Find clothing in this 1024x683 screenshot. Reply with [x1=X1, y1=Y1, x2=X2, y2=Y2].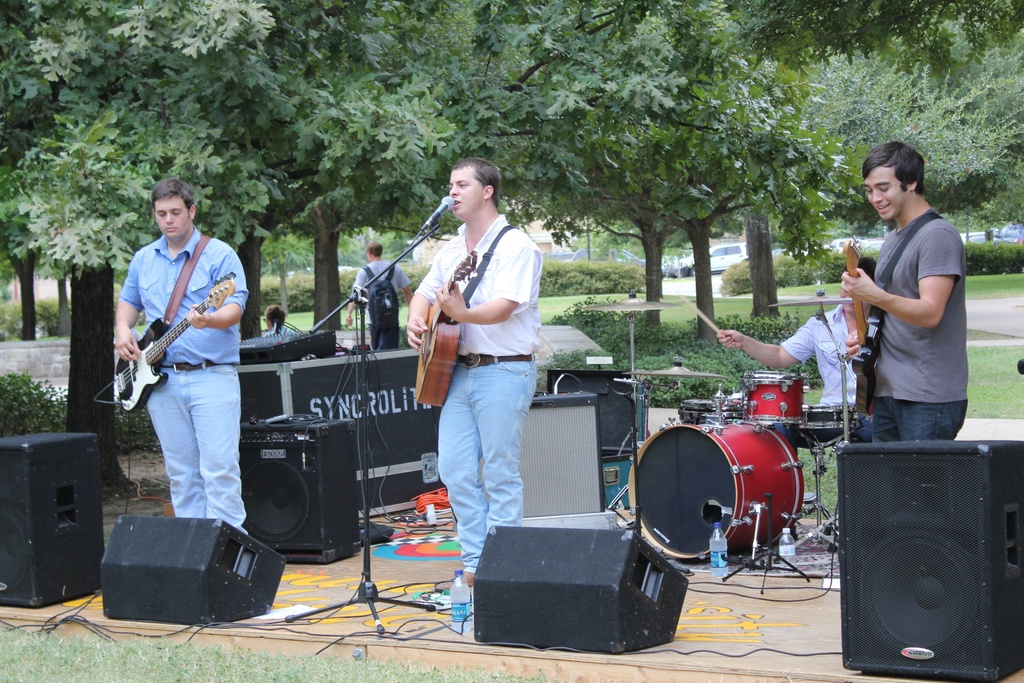
[x1=350, y1=252, x2=409, y2=347].
